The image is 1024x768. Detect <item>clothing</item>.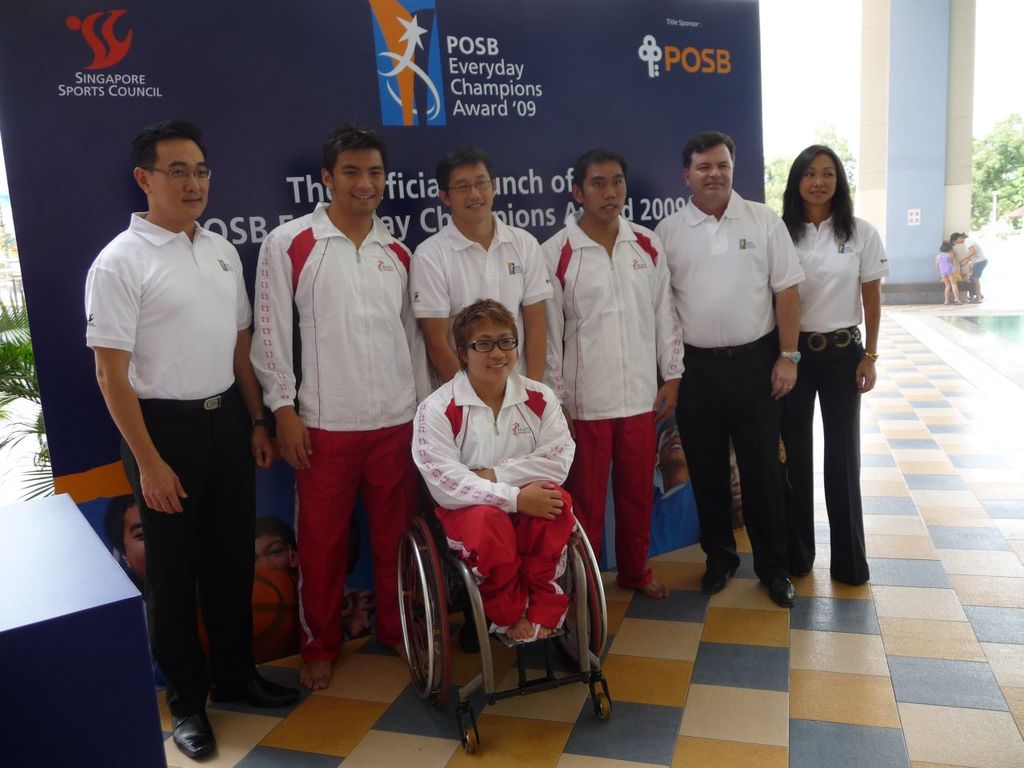
Detection: Rect(413, 213, 554, 378).
